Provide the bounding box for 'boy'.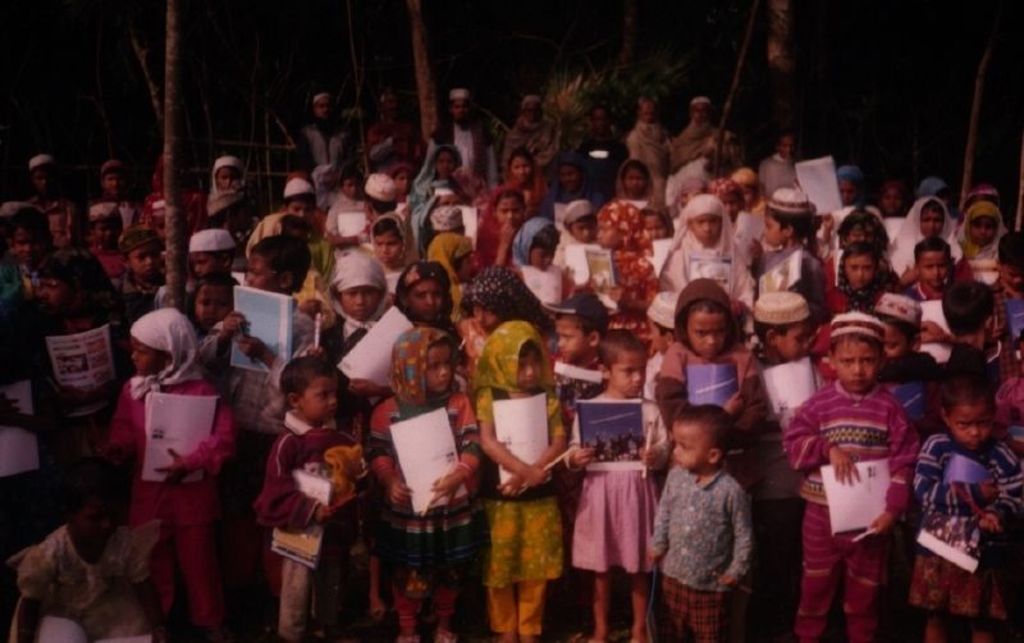
[364,172,411,263].
